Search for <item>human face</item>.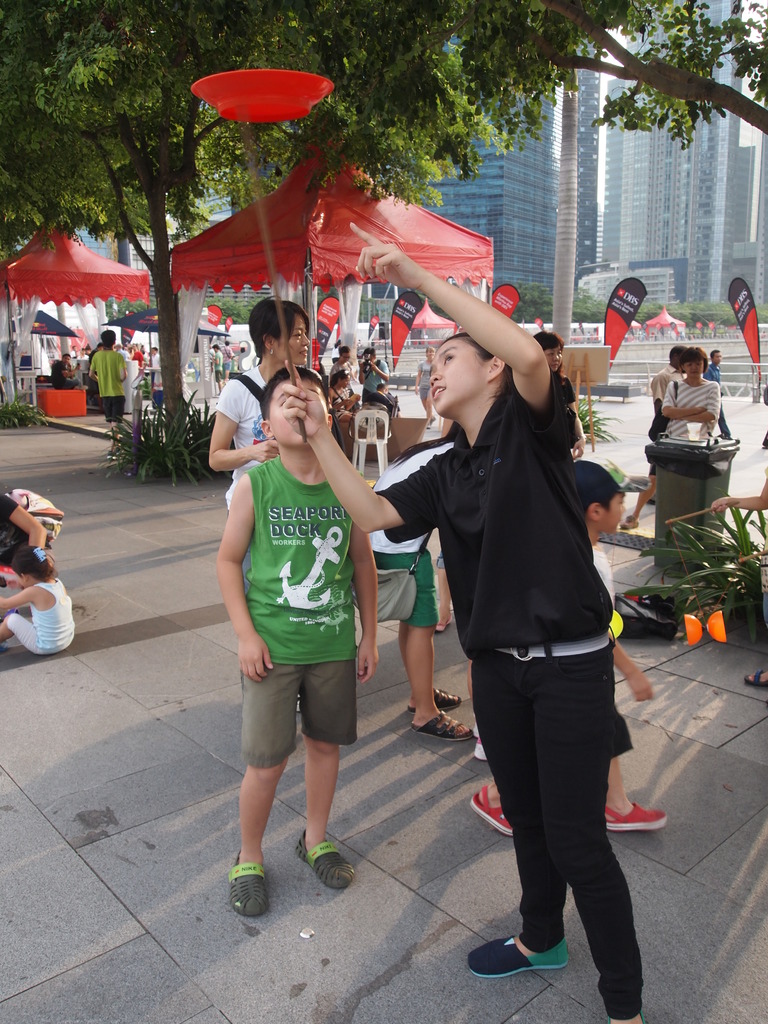
Found at bbox(684, 354, 703, 376).
